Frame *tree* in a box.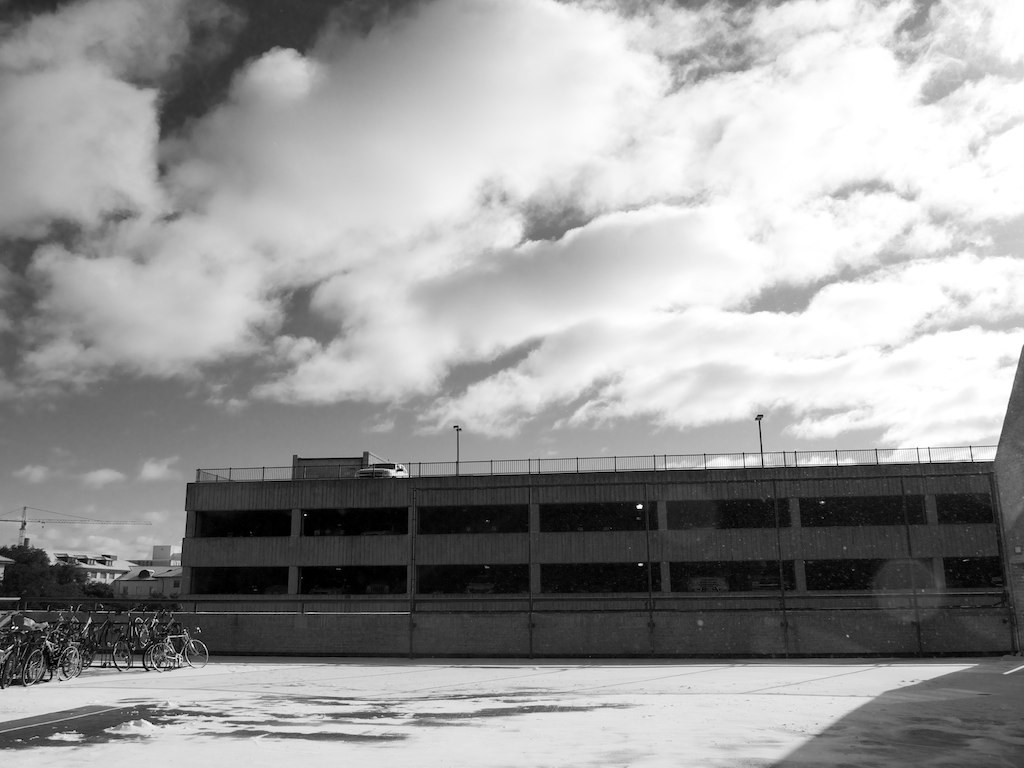
{"left": 0, "top": 545, "right": 53, "bottom": 619}.
